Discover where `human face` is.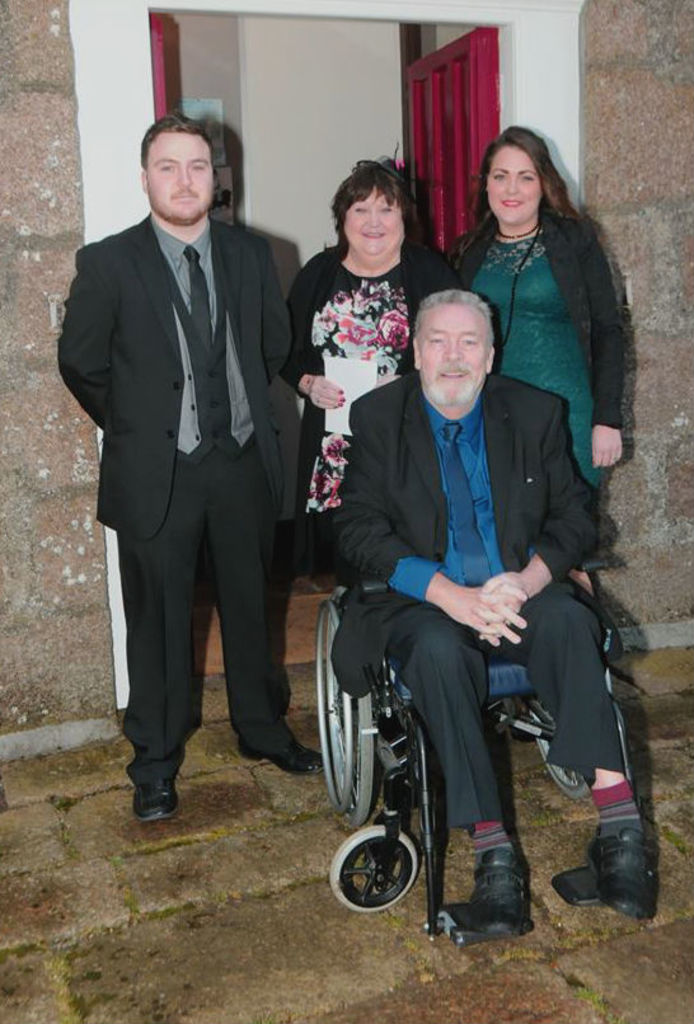
Discovered at 414,310,489,404.
